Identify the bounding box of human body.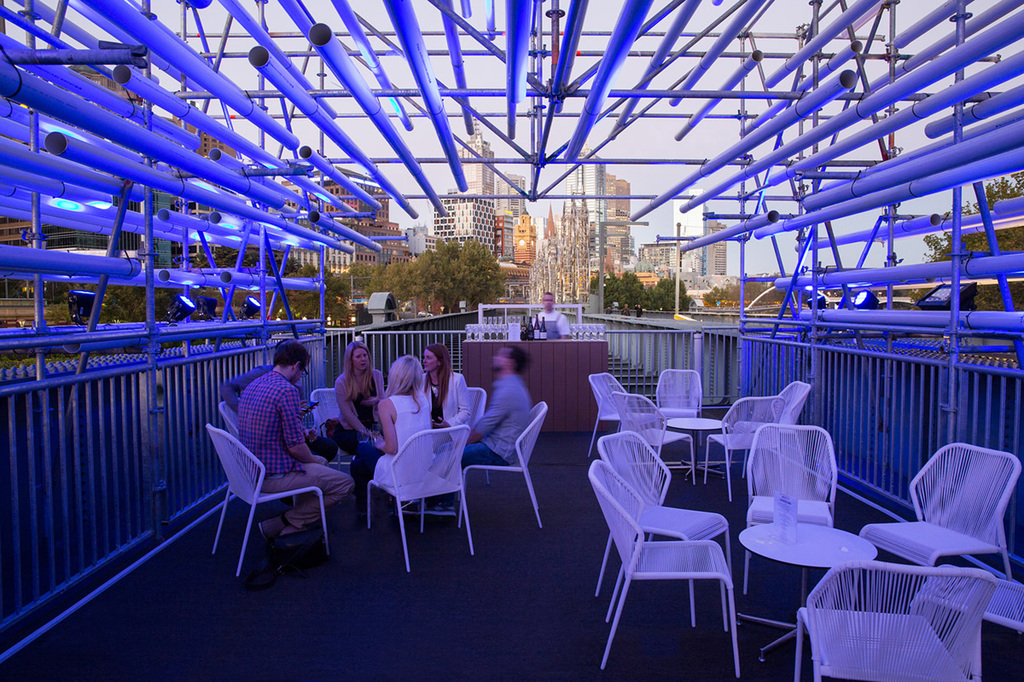
region(348, 338, 435, 504).
